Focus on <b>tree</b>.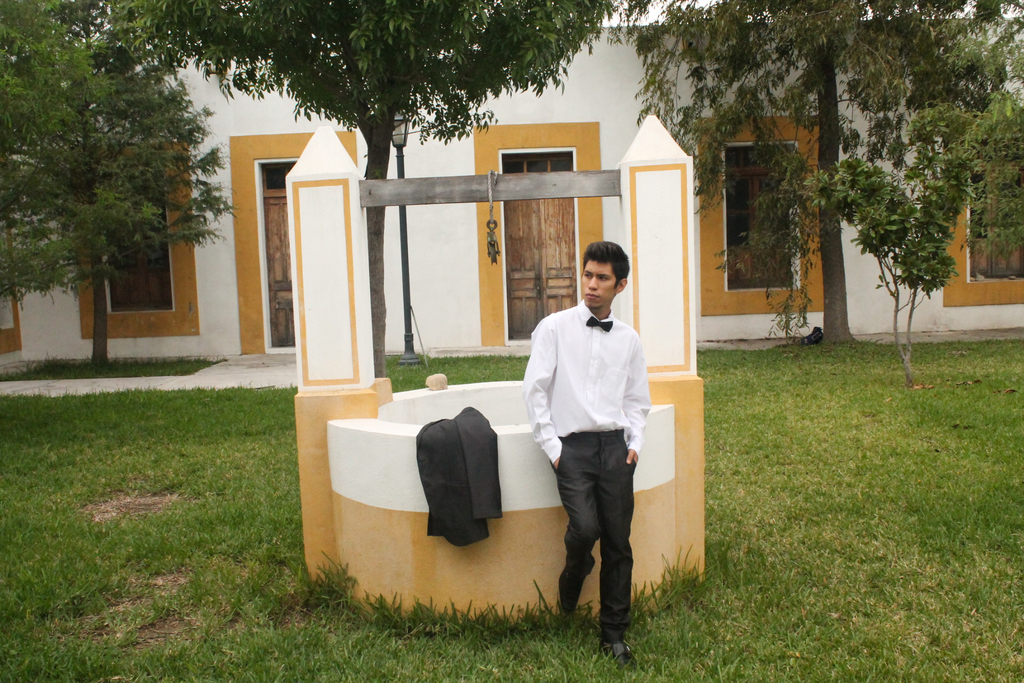
Focused at <region>612, 0, 1023, 353</region>.
